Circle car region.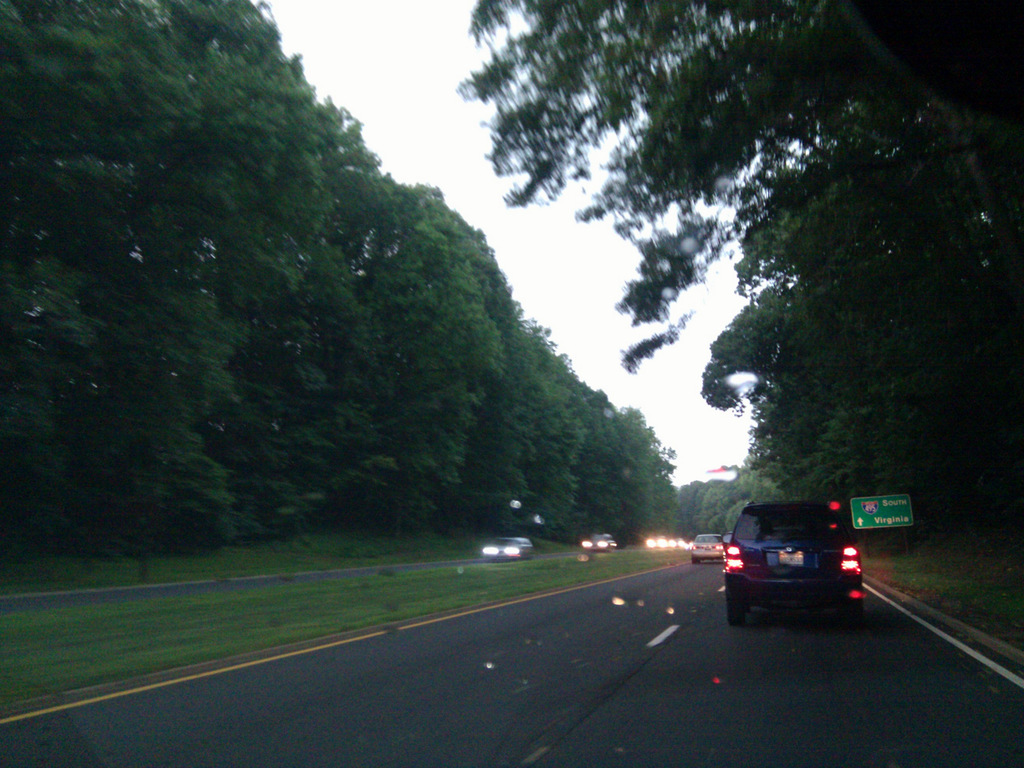
Region: [582, 535, 618, 554].
